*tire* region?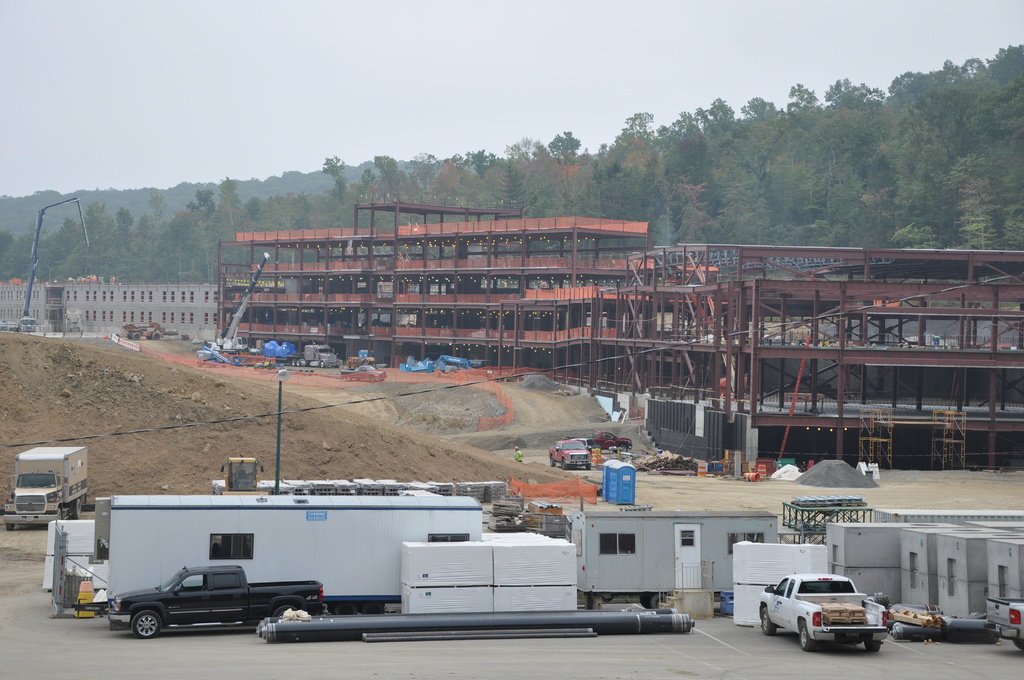
BBox(550, 455, 556, 468)
